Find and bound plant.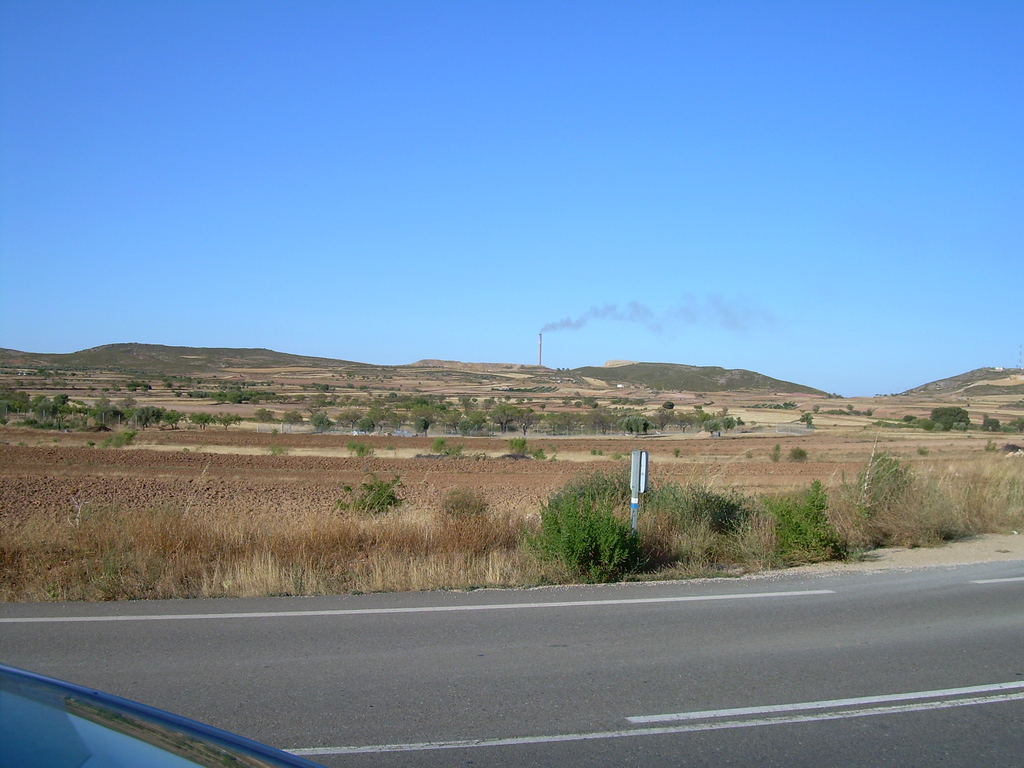
Bound: <bbox>833, 445, 911, 541</bbox>.
